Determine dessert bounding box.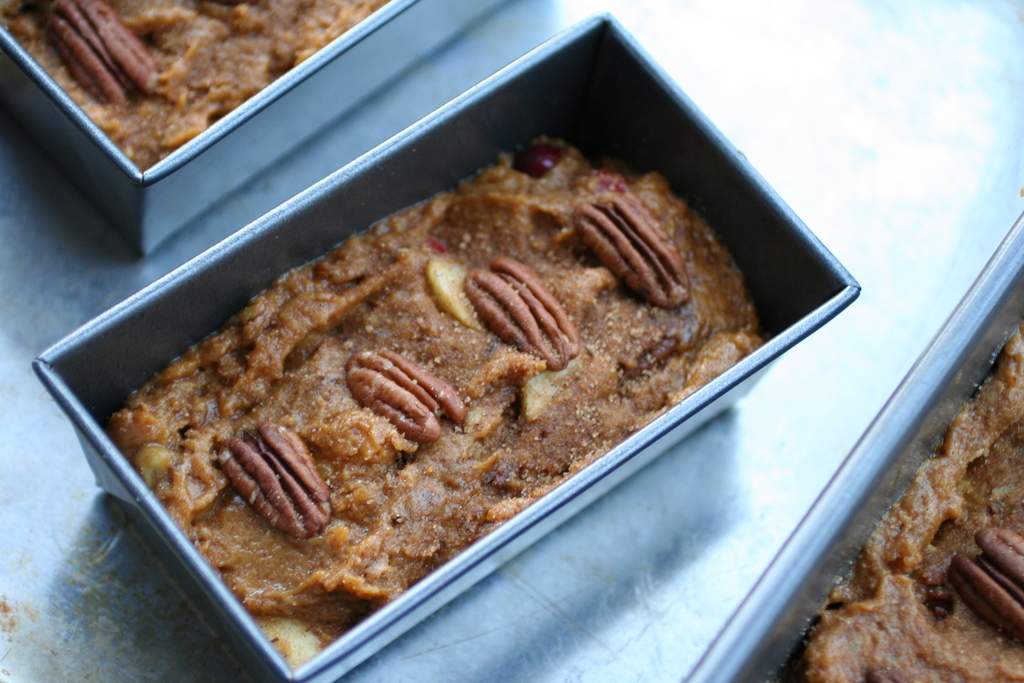
Determined: bbox=(763, 271, 1023, 682).
